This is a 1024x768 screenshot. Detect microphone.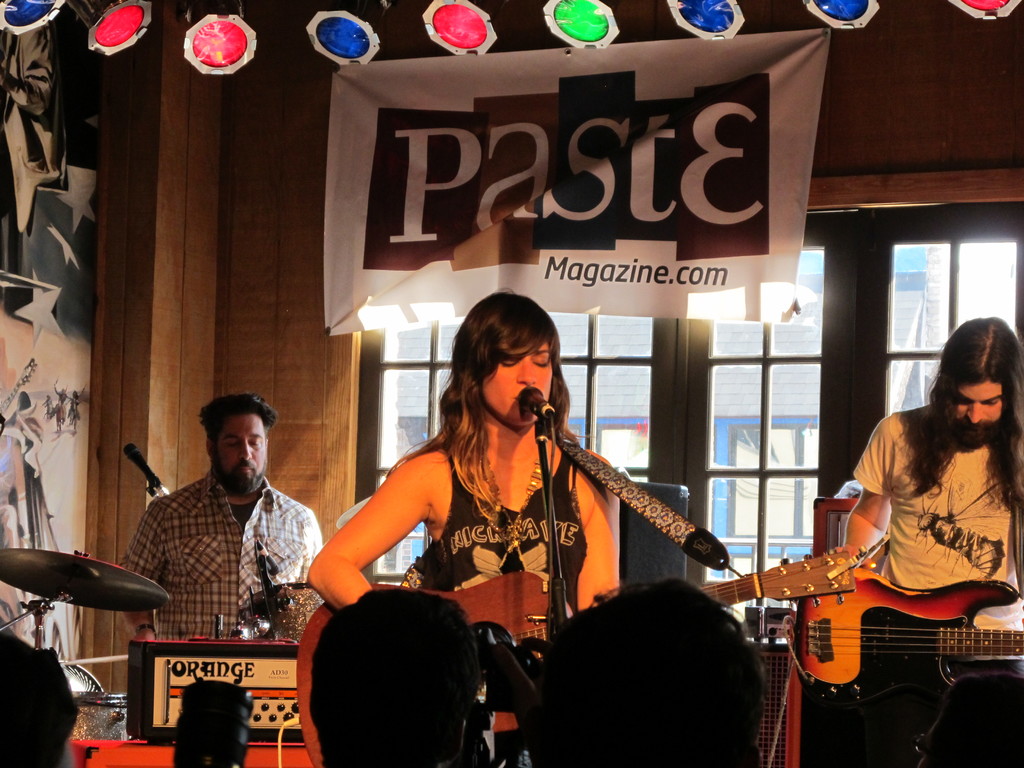
l=516, t=386, r=563, b=423.
